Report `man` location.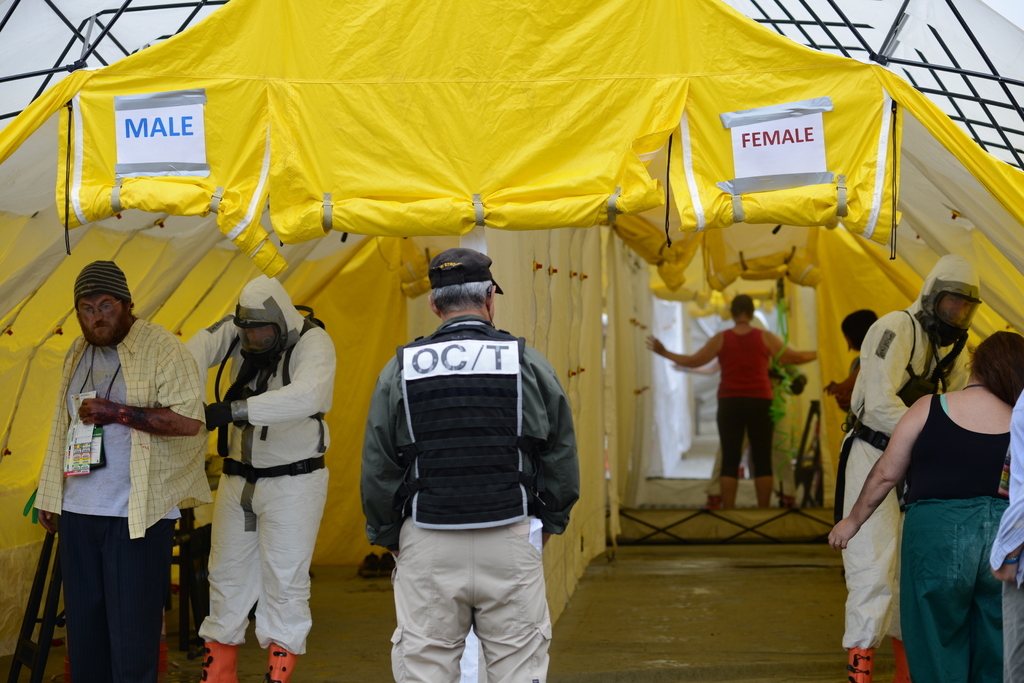
Report: x1=835 y1=255 x2=990 y2=682.
